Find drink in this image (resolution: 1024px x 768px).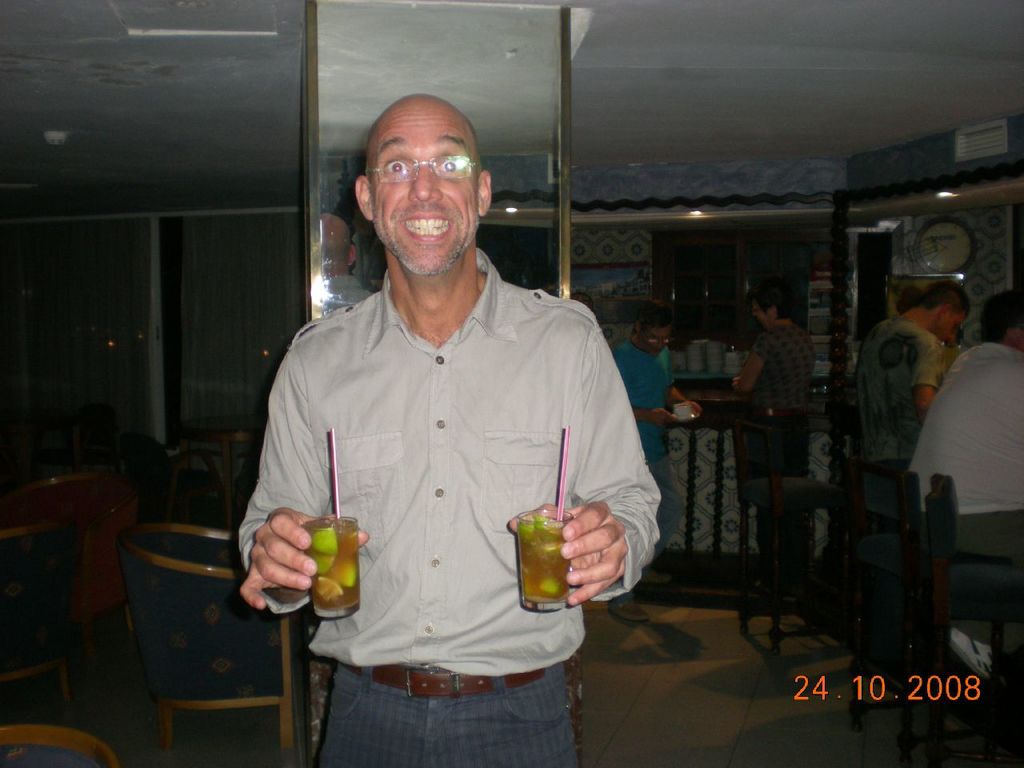
bbox=(508, 506, 582, 630).
